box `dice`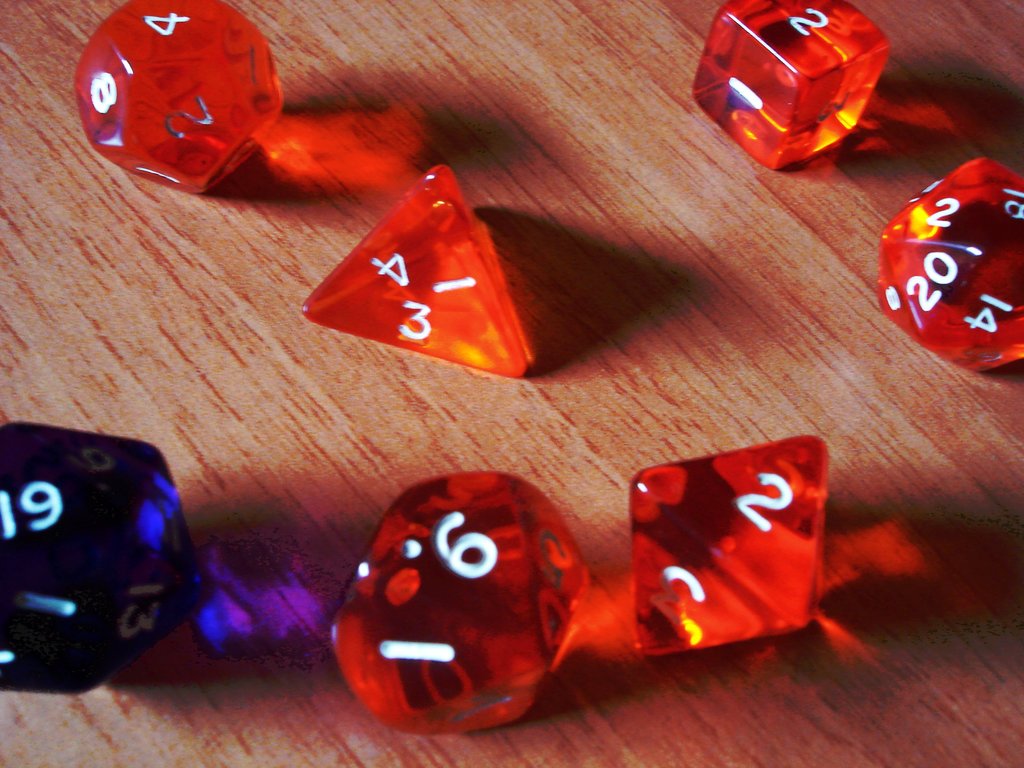
(left=0, top=420, right=216, bottom=700)
